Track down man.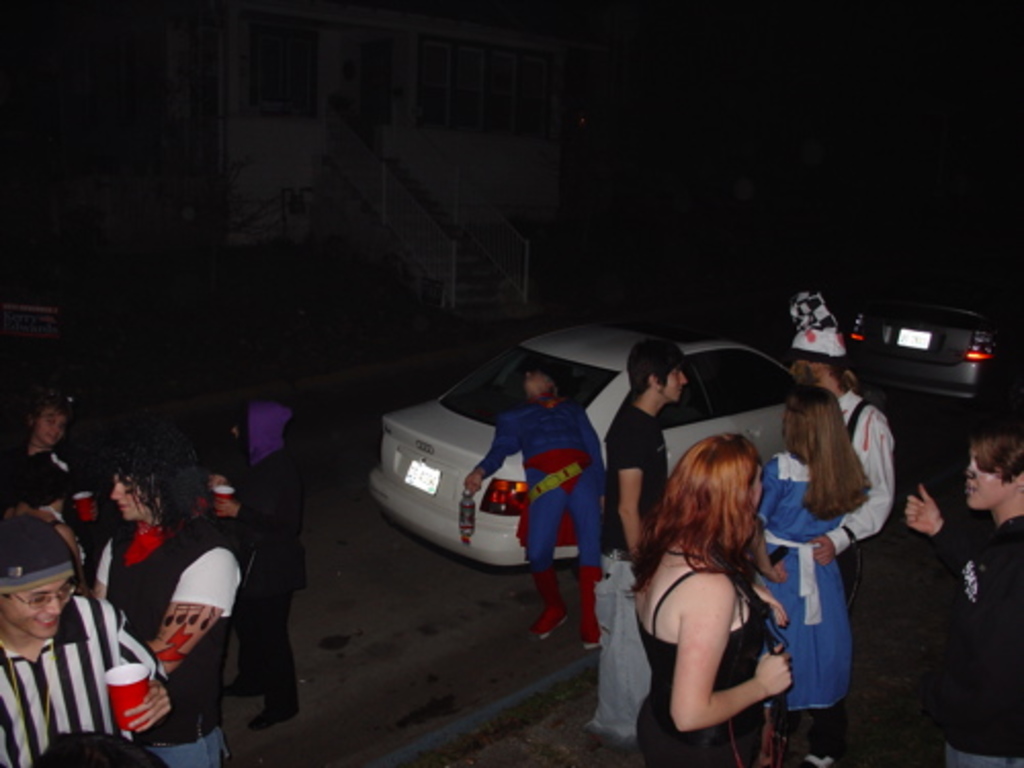
Tracked to box(793, 317, 901, 686).
